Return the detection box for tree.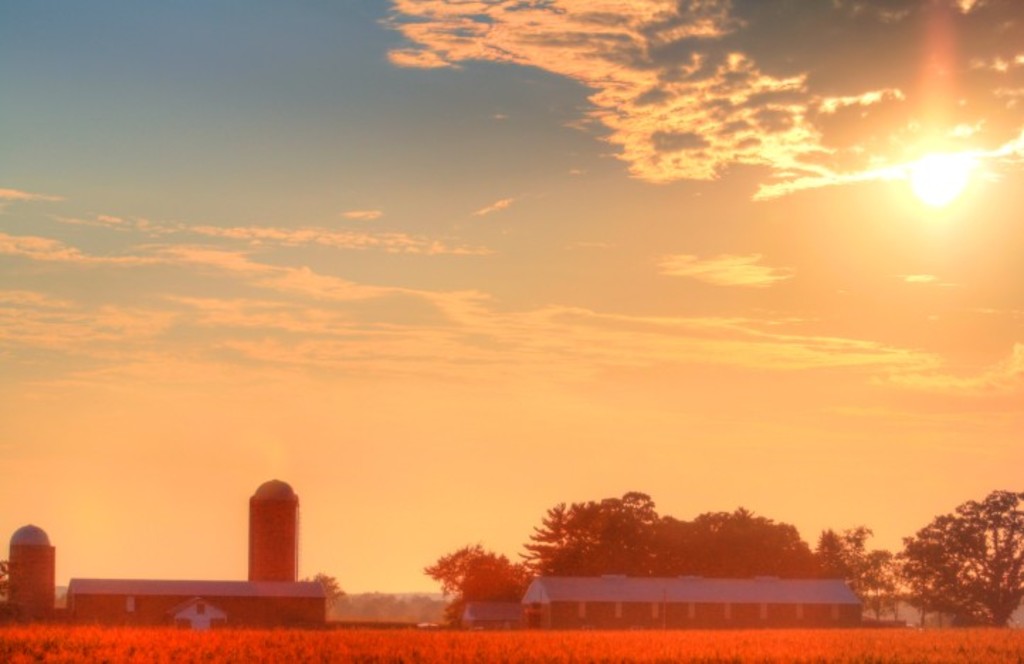
BBox(876, 488, 1020, 627).
